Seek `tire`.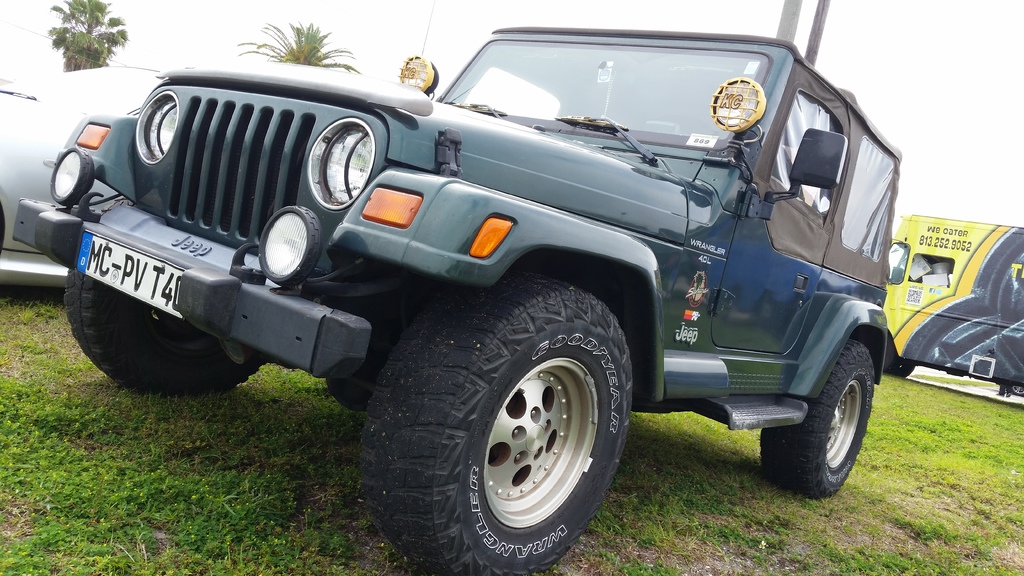
Rect(63, 267, 268, 396).
